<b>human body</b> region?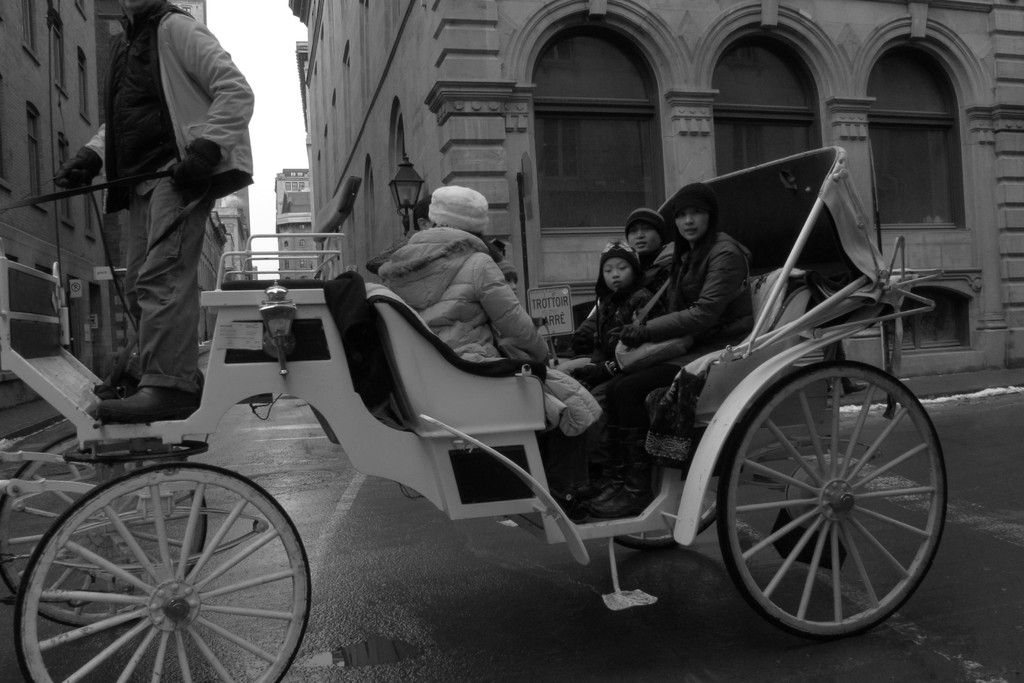
l=579, t=248, r=680, b=488
